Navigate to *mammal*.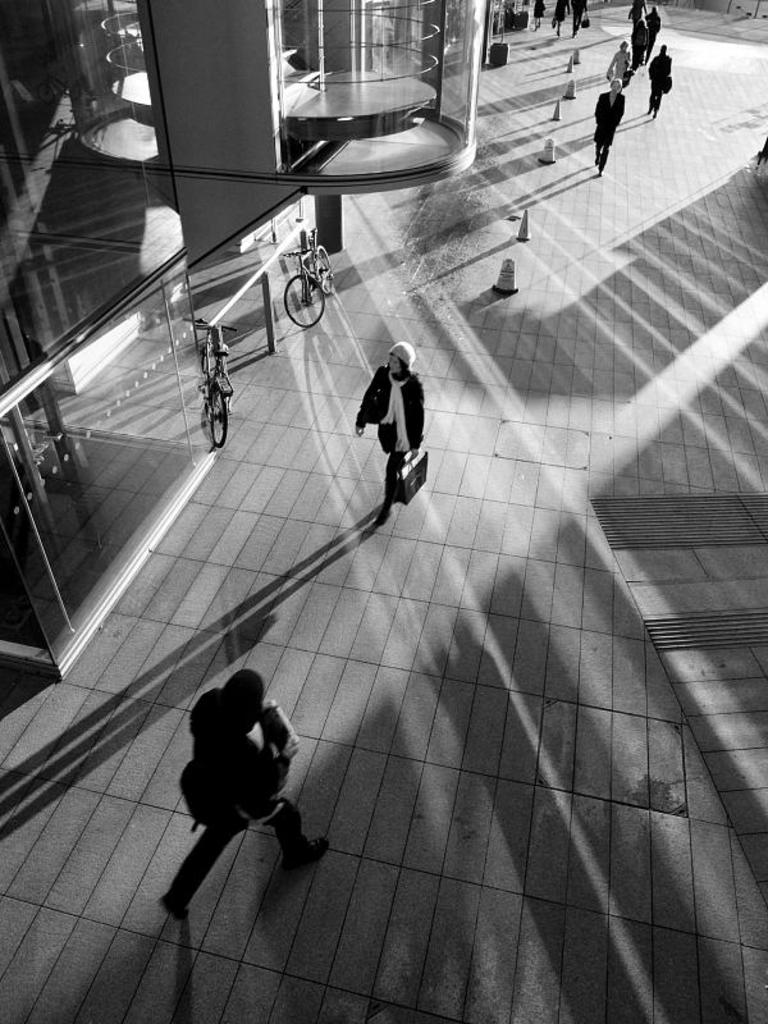
Navigation target: bbox(591, 74, 622, 172).
